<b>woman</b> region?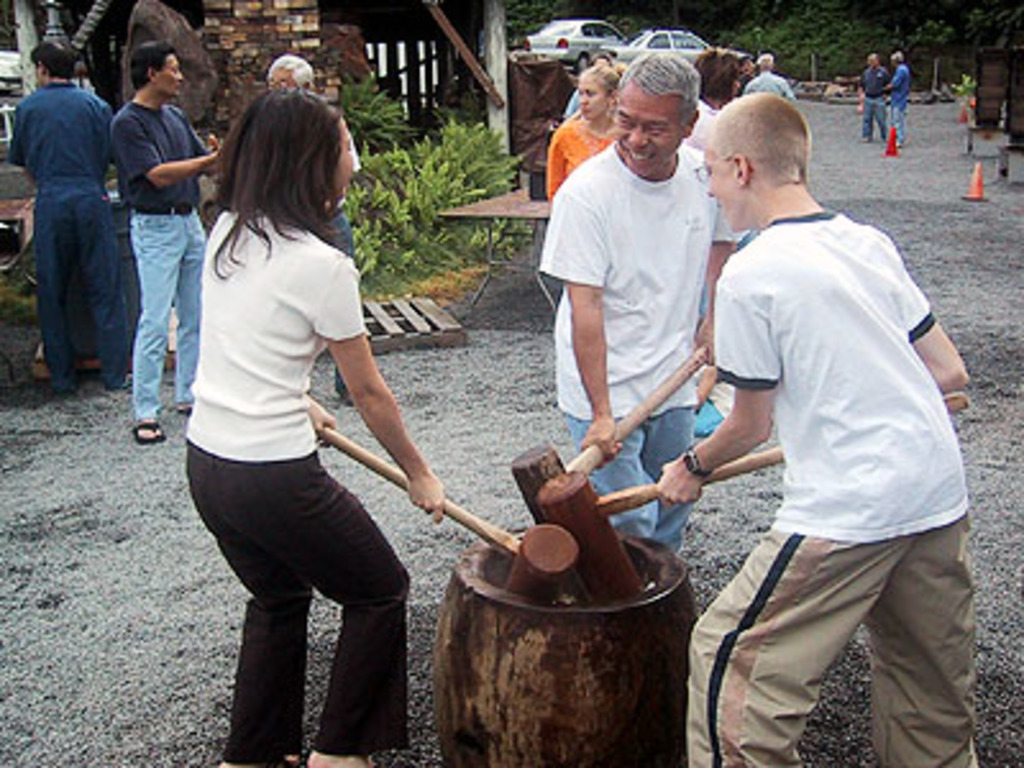
543 67 630 210
